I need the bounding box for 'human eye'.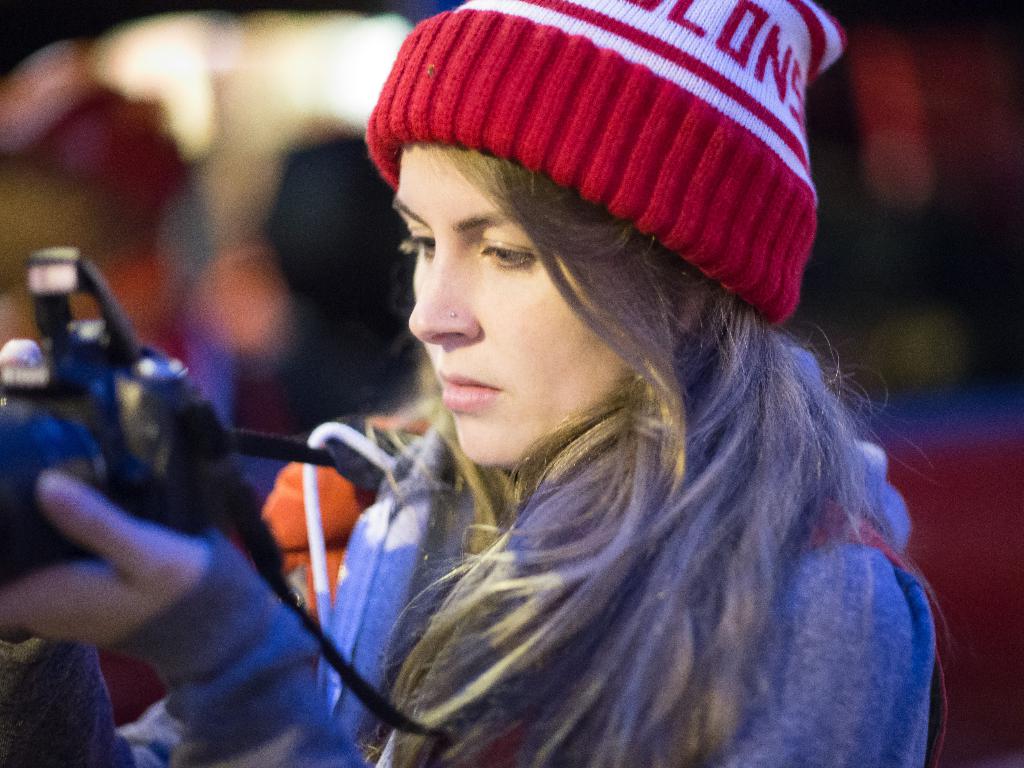
Here it is: box(468, 212, 553, 299).
